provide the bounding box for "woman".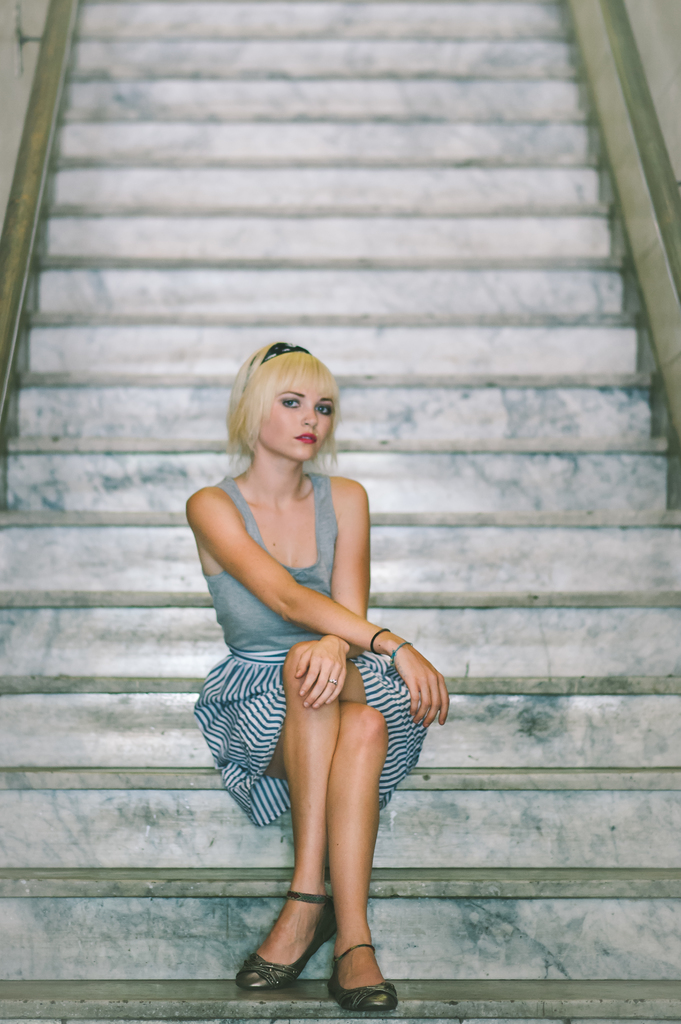
locate(175, 323, 447, 1003).
